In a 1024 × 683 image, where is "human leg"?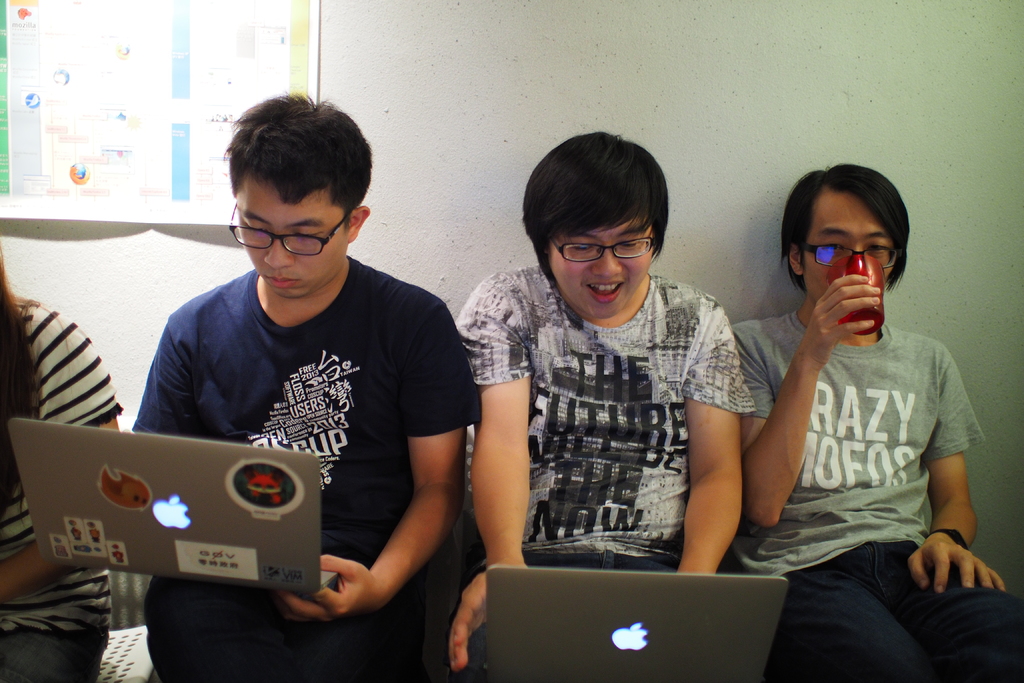
(282,576,431,682).
